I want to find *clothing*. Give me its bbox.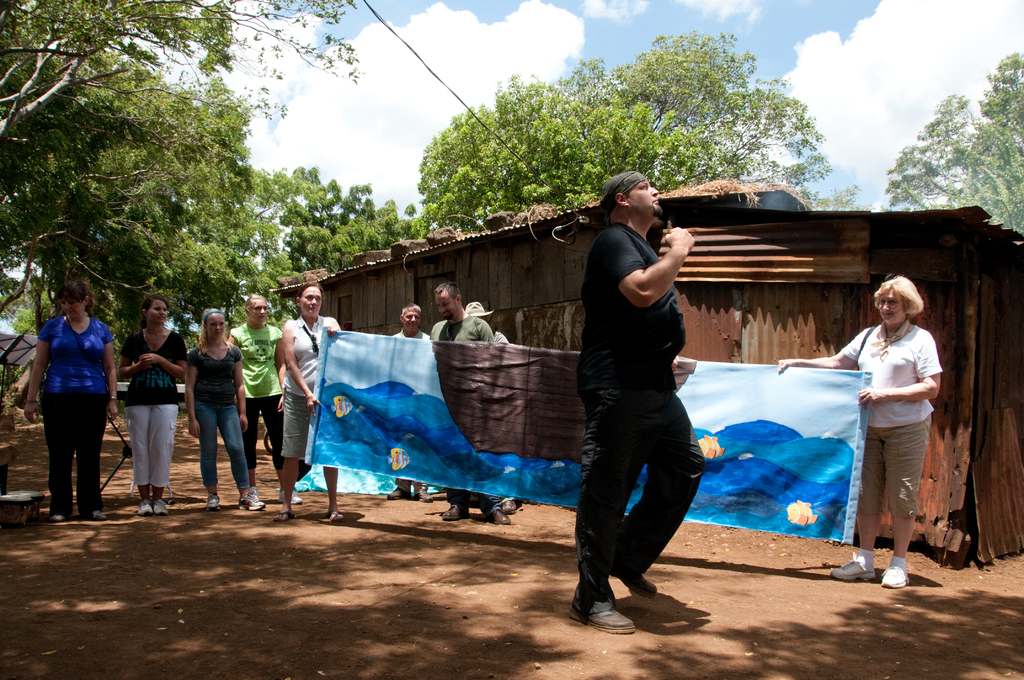
[x1=841, y1=318, x2=946, y2=519].
